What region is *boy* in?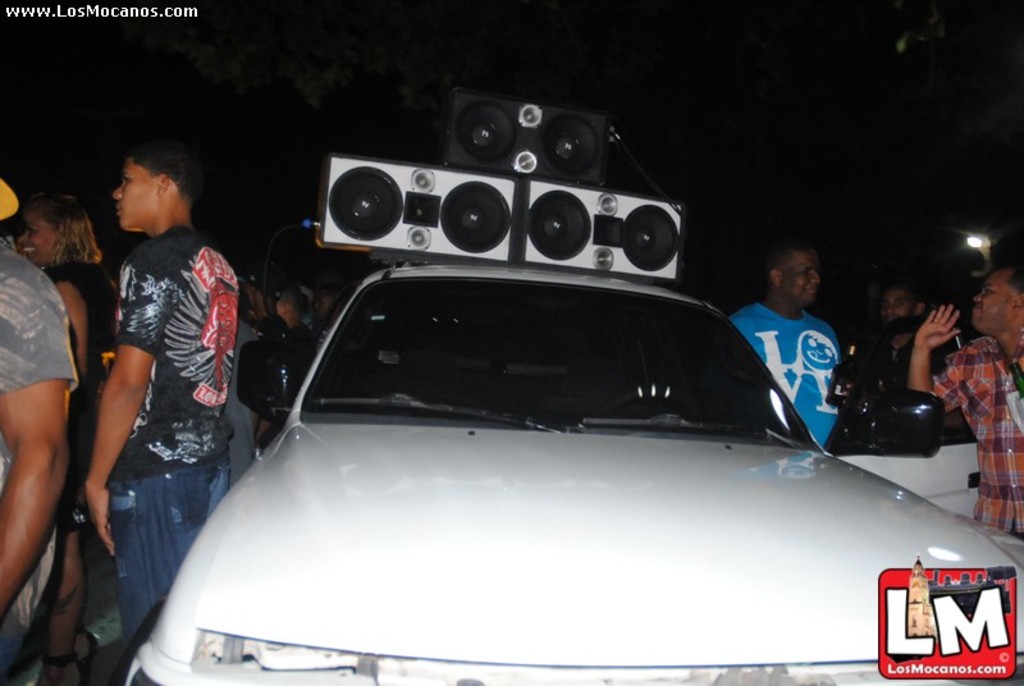
Rect(82, 133, 242, 650).
